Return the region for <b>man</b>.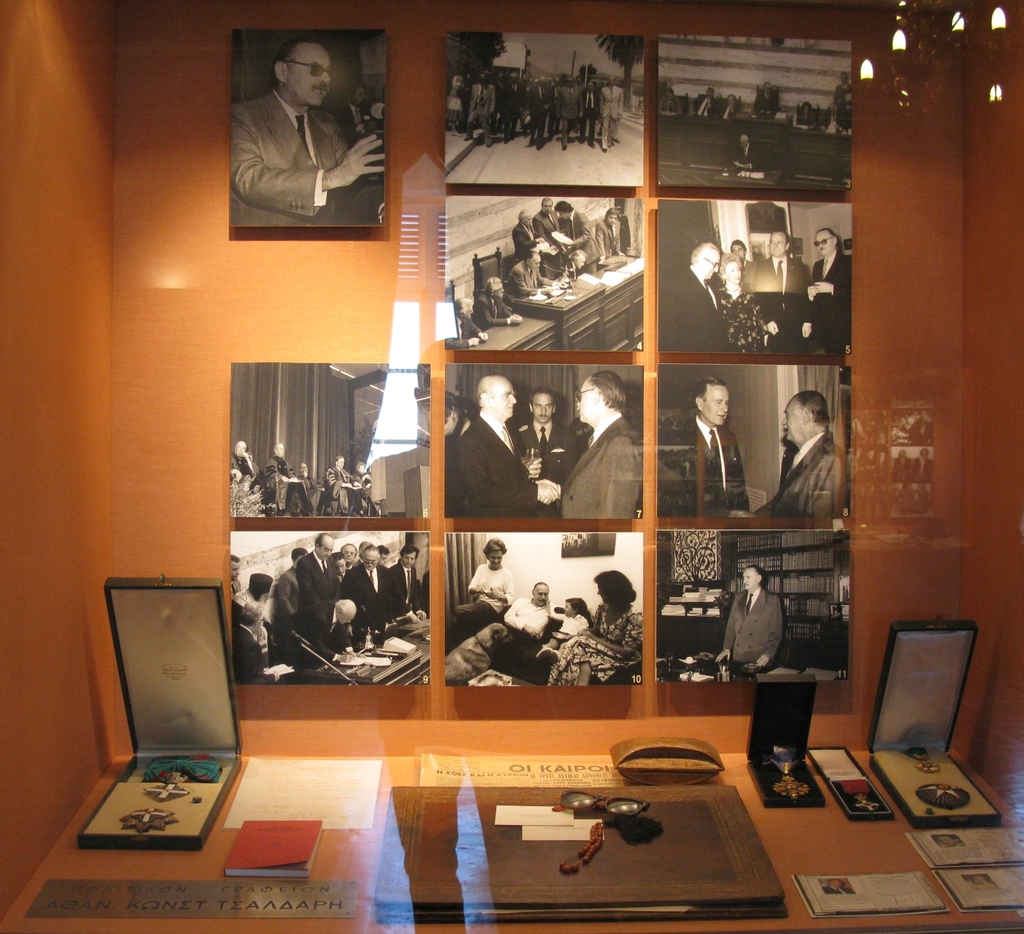
select_region(597, 211, 618, 254).
